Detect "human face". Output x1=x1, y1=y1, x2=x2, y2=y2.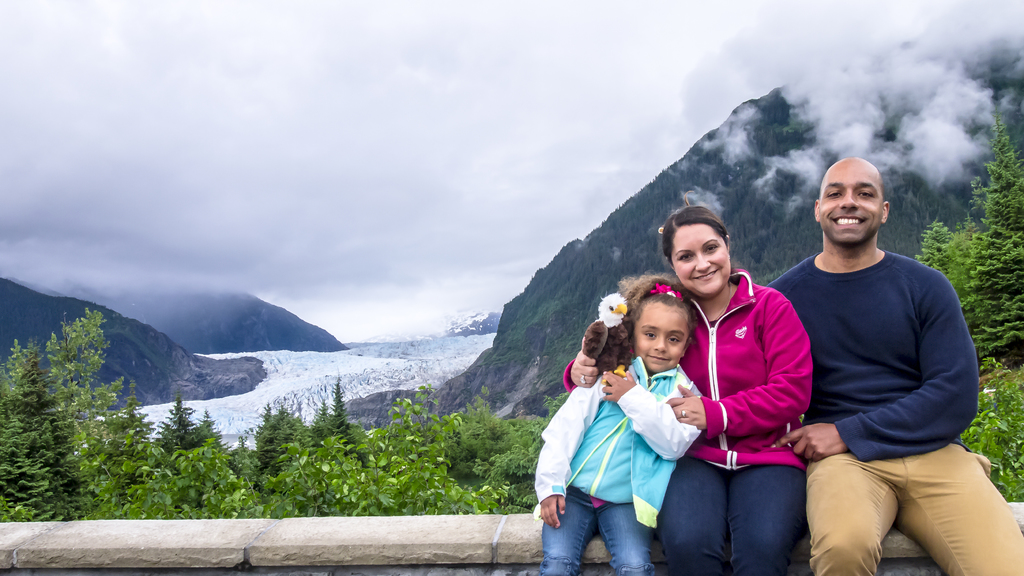
x1=632, y1=300, x2=690, y2=369.
